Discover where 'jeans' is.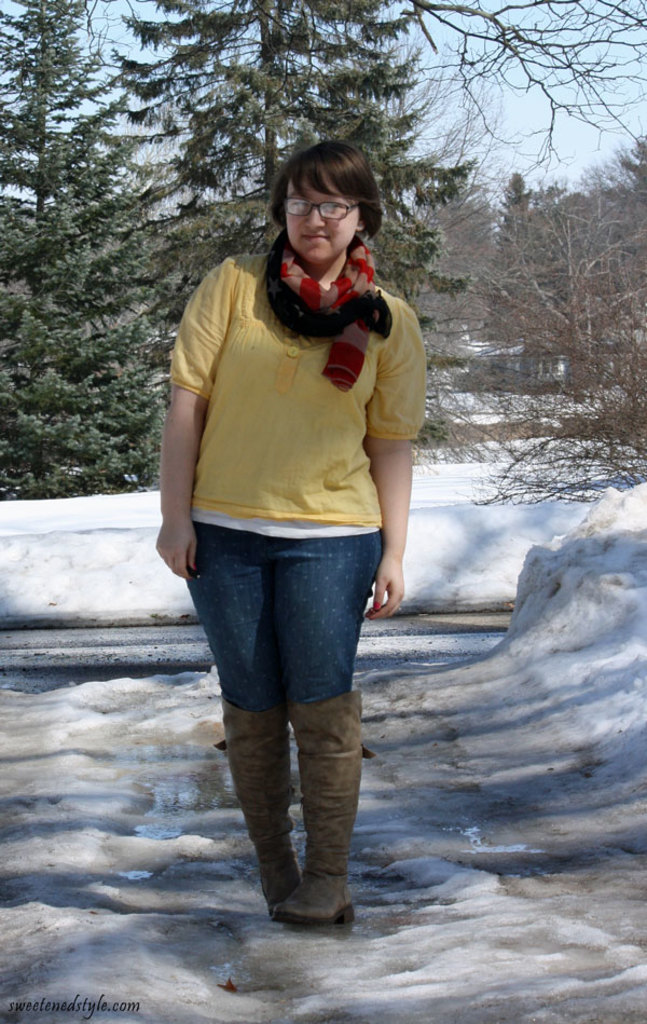
Discovered at 191/522/390/706.
